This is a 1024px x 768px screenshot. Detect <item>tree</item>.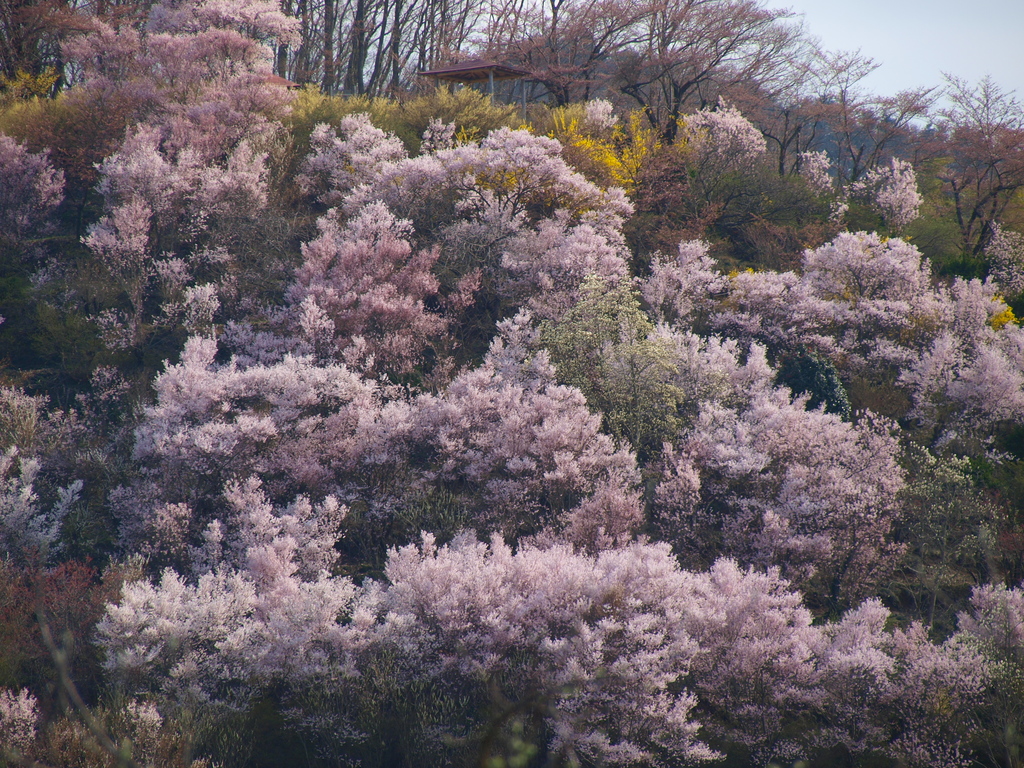
{"x1": 900, "y1": 279, "x2": 1023, "y2": 442}.
